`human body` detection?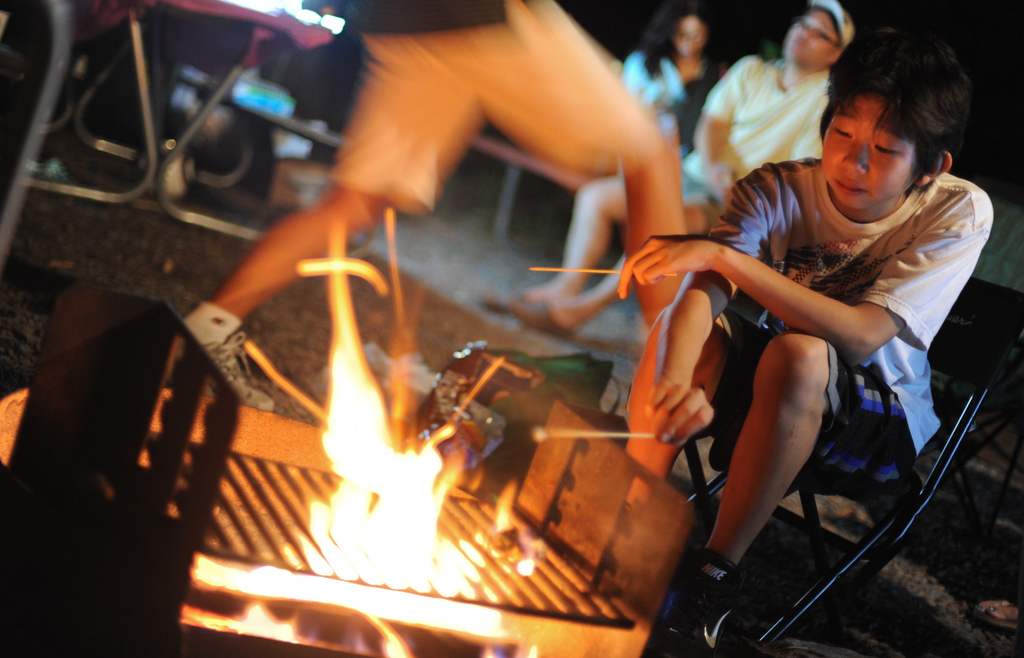
region(469, 0, 864, 332)
